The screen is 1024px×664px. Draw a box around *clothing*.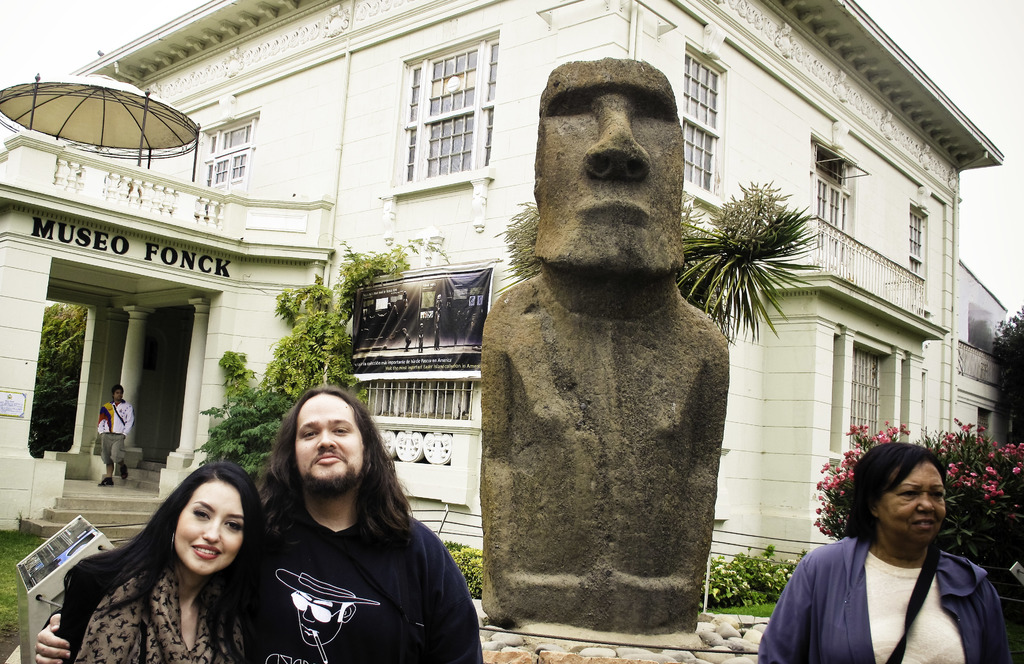
(776,505,1014,662).
